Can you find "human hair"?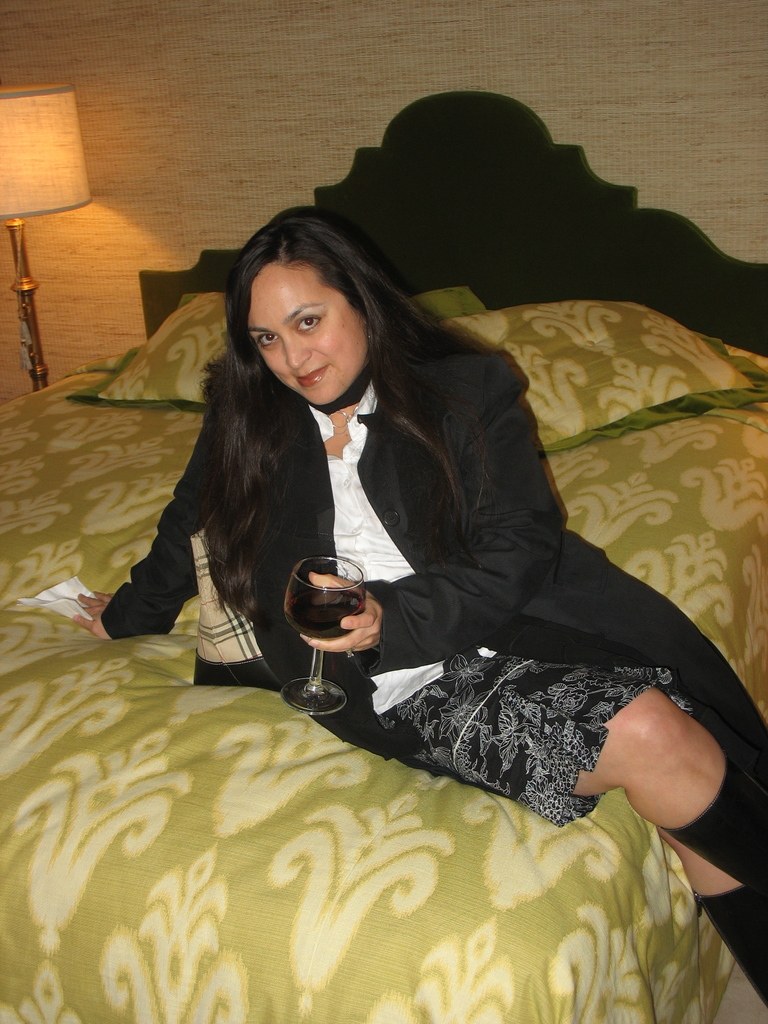
Yes, bounding box: x1=184, y1=210, x2=474, y2=562.
